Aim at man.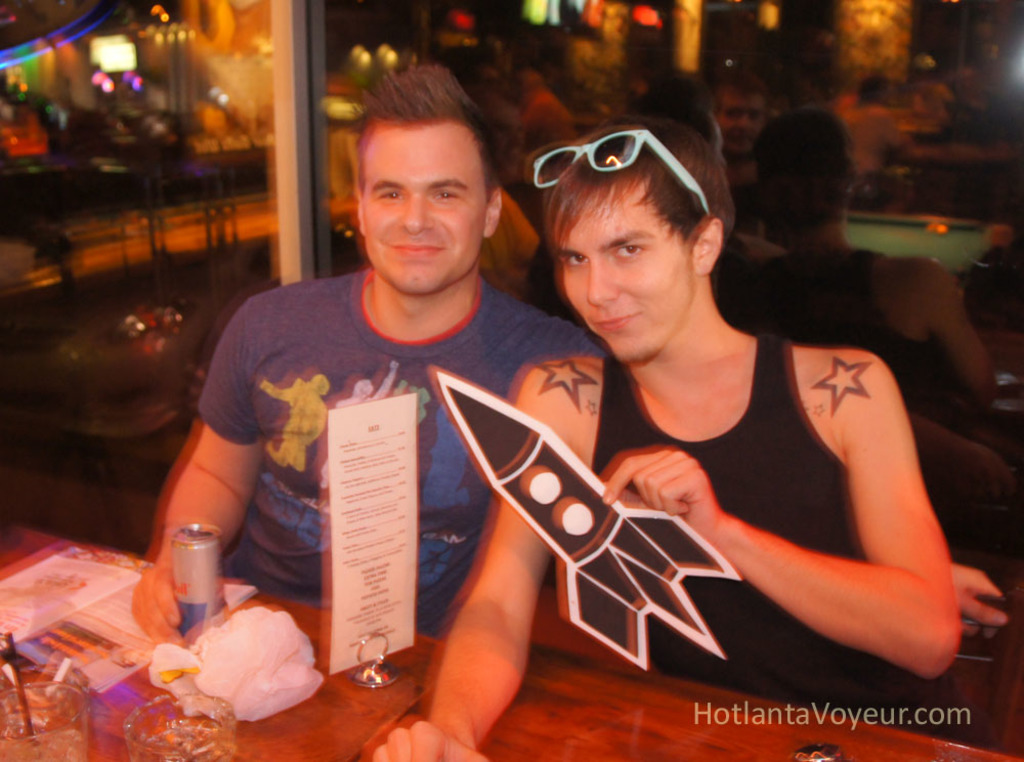
Aimed at [375,118,965,761].
